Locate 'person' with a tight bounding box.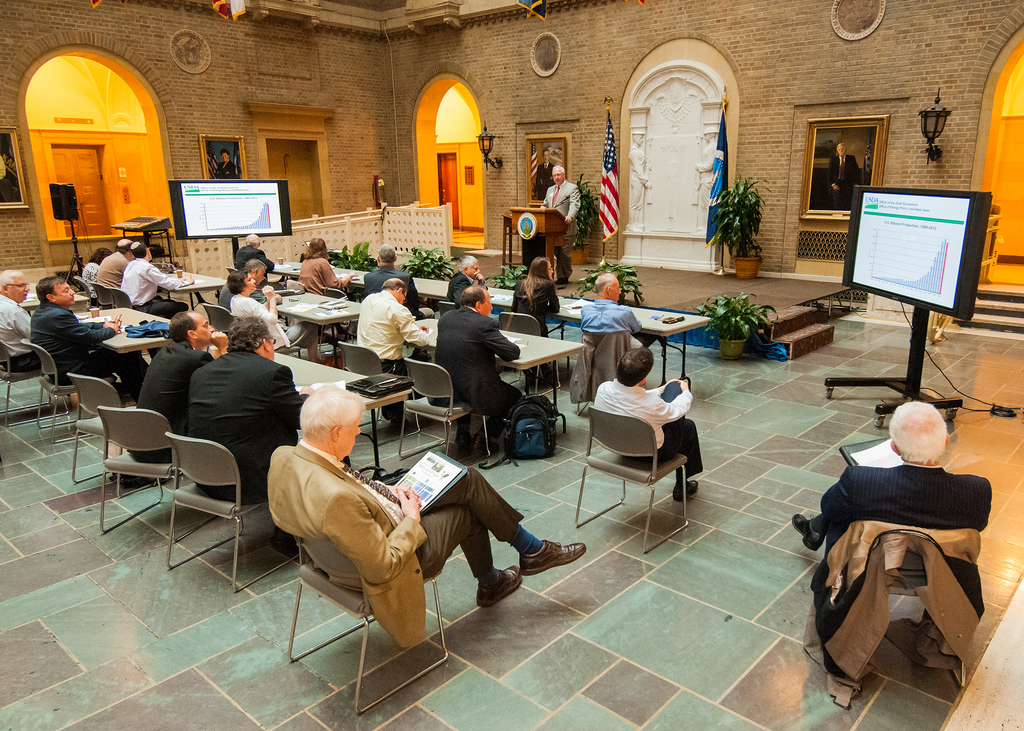
left=826, top=143, right=861, bottom=209.
